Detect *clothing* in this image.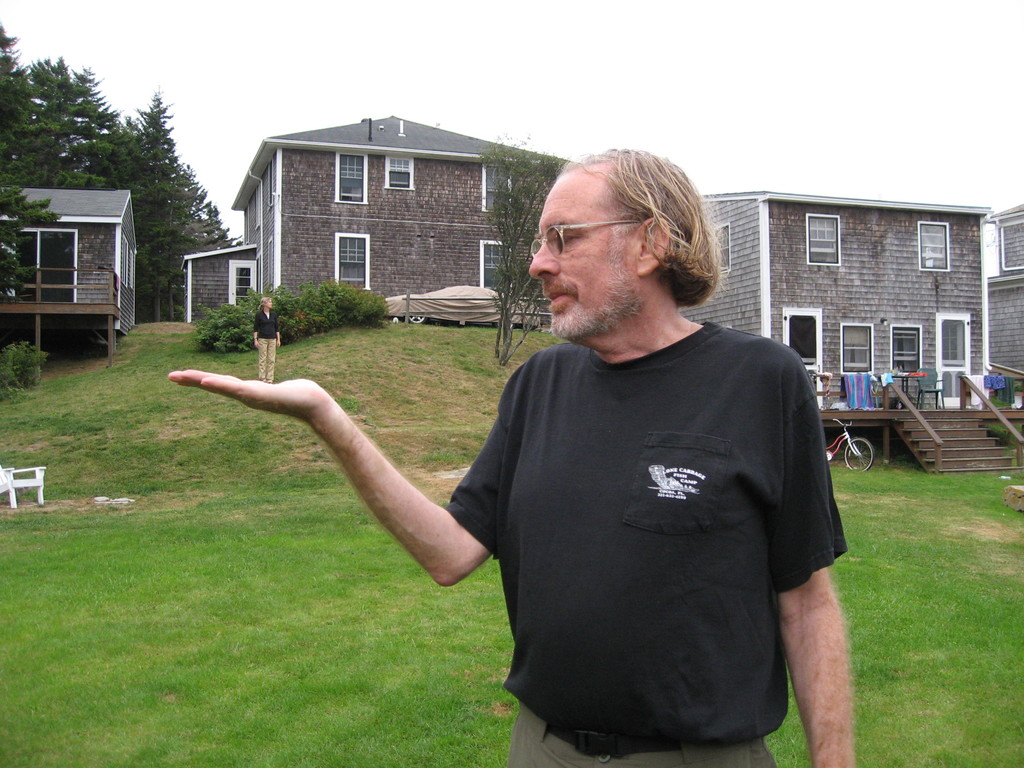
Detection: region(251, 303, 282, 388).
